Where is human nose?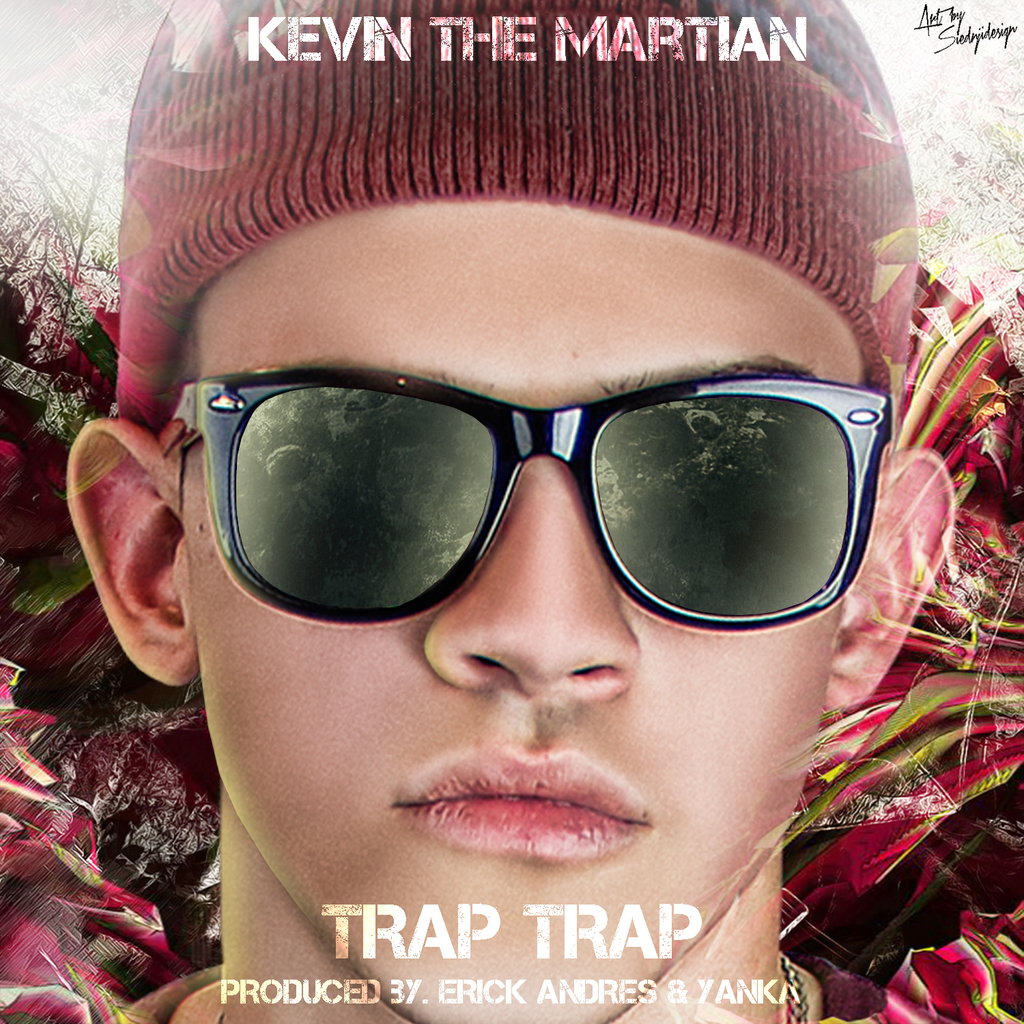
pyautogui.locateOnScreen(422, 454, 642, 700).
